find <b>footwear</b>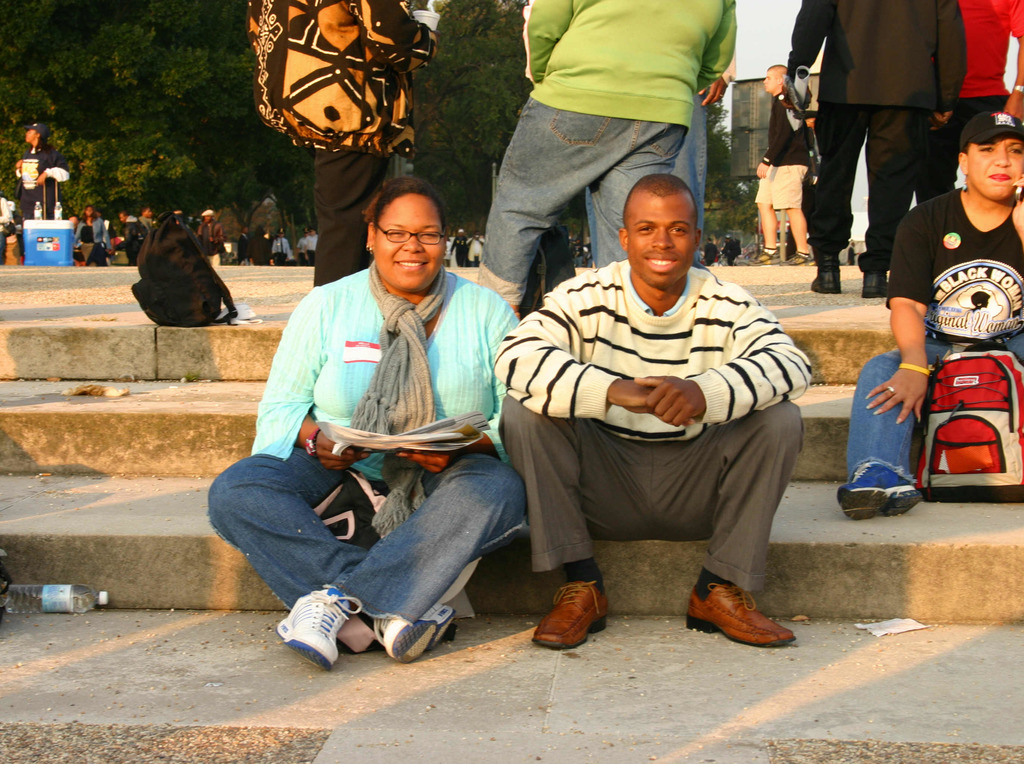
<bbox>368, 612, 458, 660</bbox>
